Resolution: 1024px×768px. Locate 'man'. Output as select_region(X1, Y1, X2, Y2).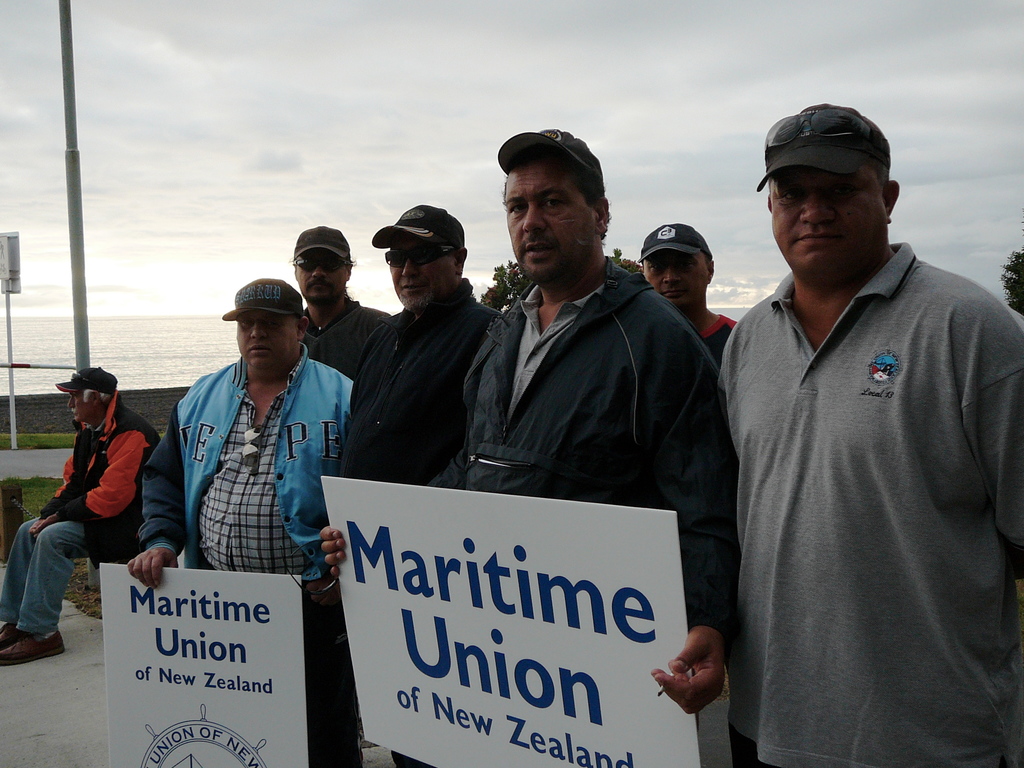
select_region(292, 228, 392, 376).
